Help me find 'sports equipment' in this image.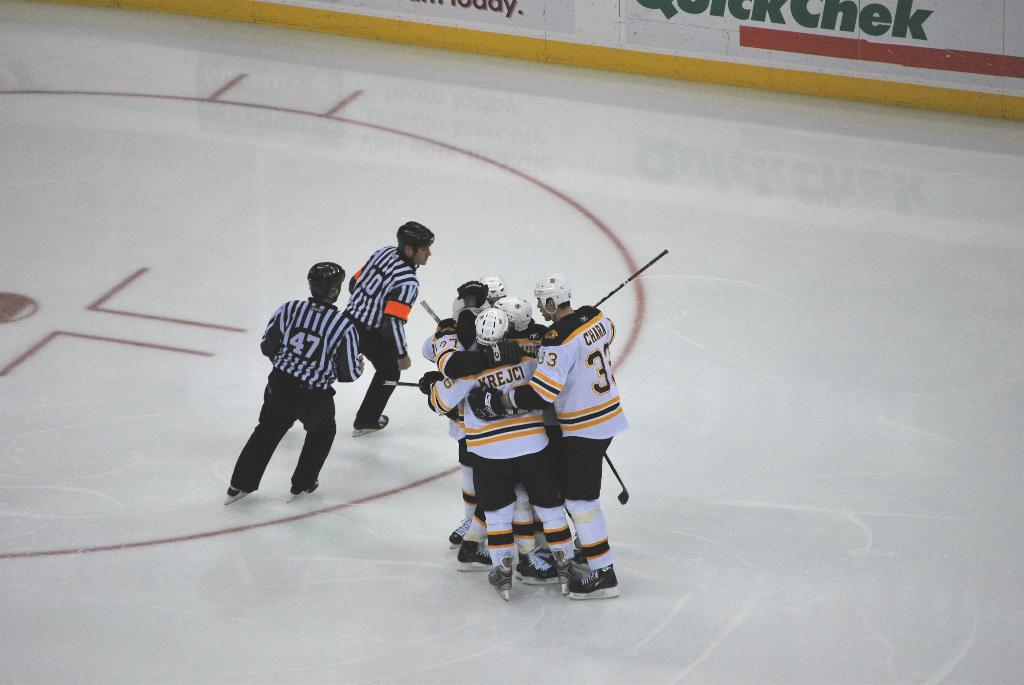
Found it: (left=594, top=248, right=675, bottom=311).
